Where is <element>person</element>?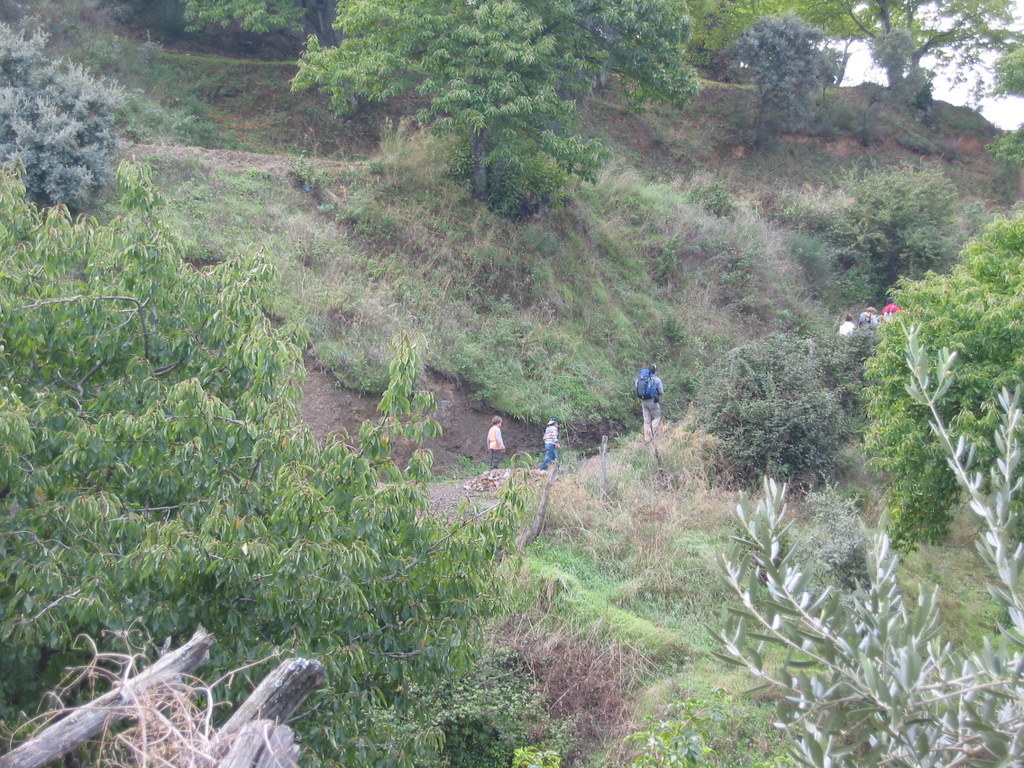
[left=857, top=305, right=880, bottom=325].
